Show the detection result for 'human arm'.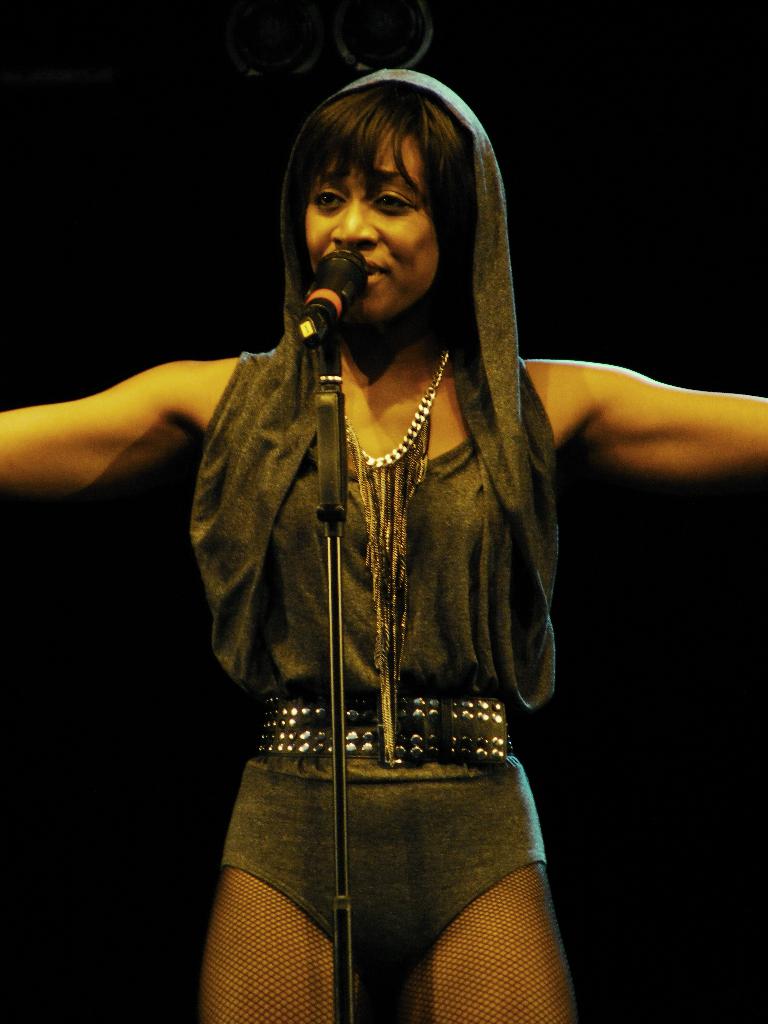
BBox(0, 351, 182, 492).
